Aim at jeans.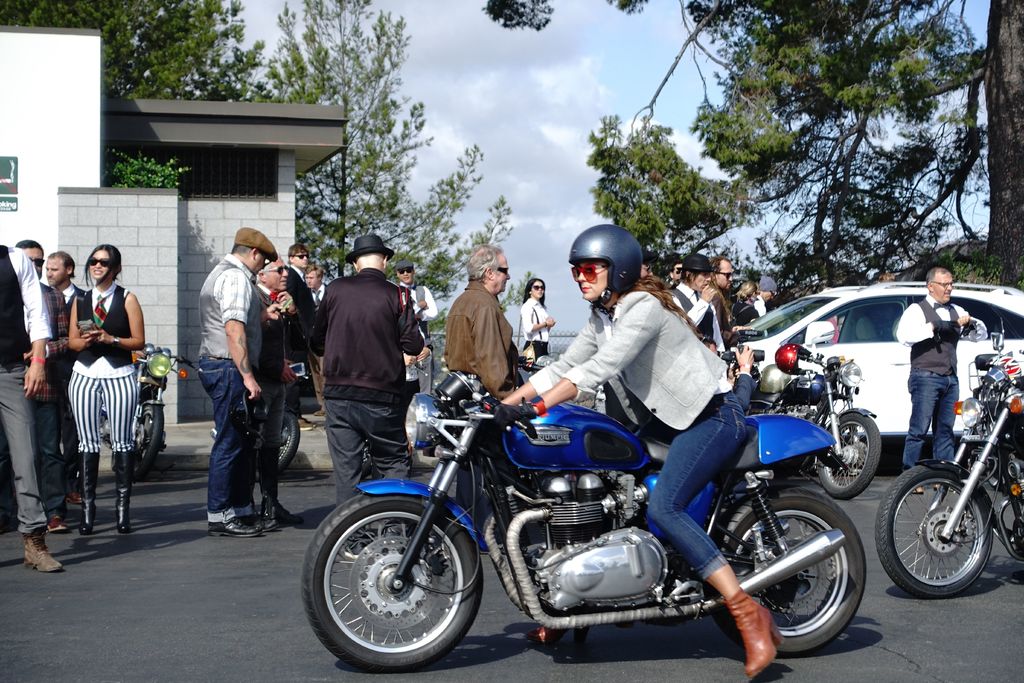
Aimed at 529:342:551:359.
